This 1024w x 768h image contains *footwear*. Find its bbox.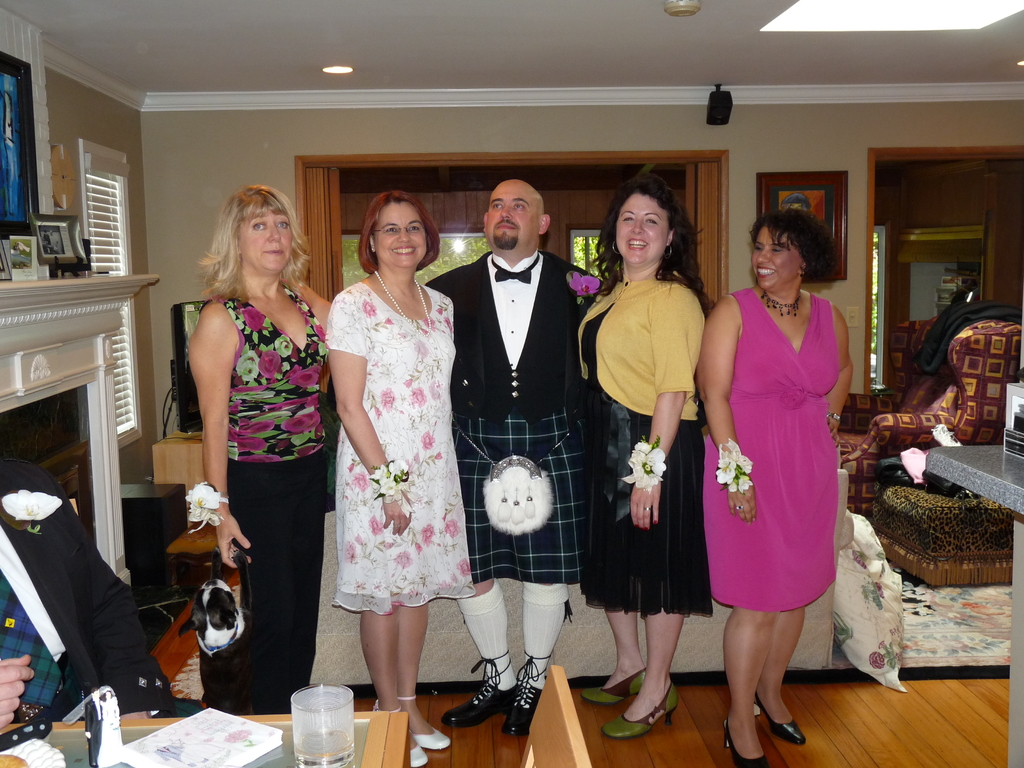
[399,698,452,749].
